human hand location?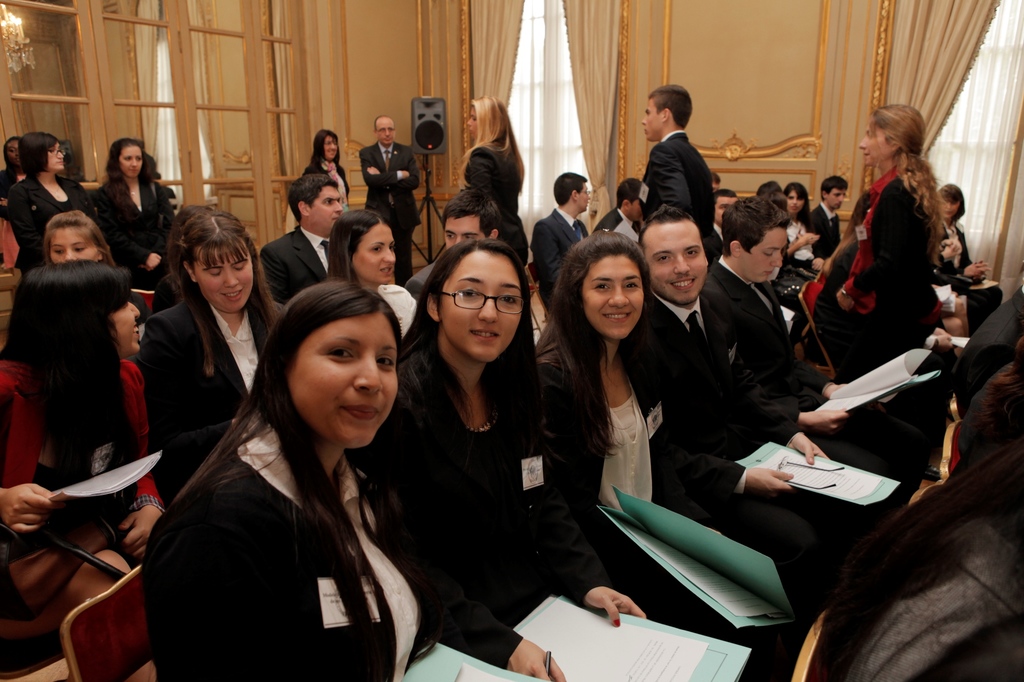
box=[507, 638, 566, 681]
